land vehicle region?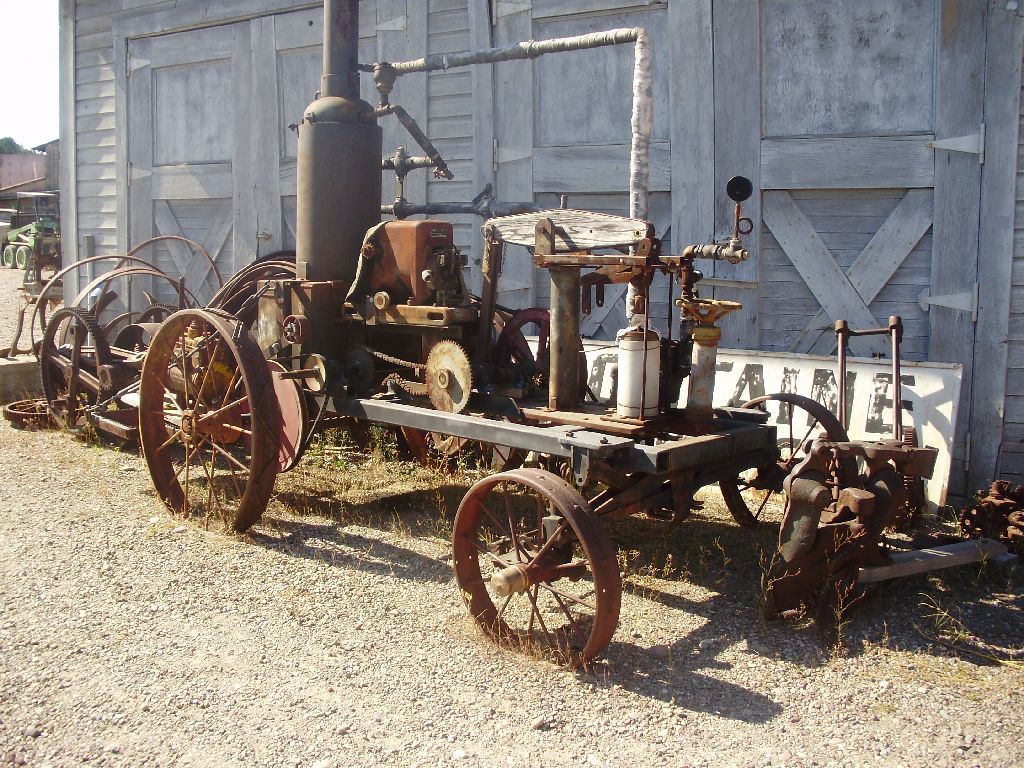
pyautogui.locateOnScreen(0, 189, 63, 272)
